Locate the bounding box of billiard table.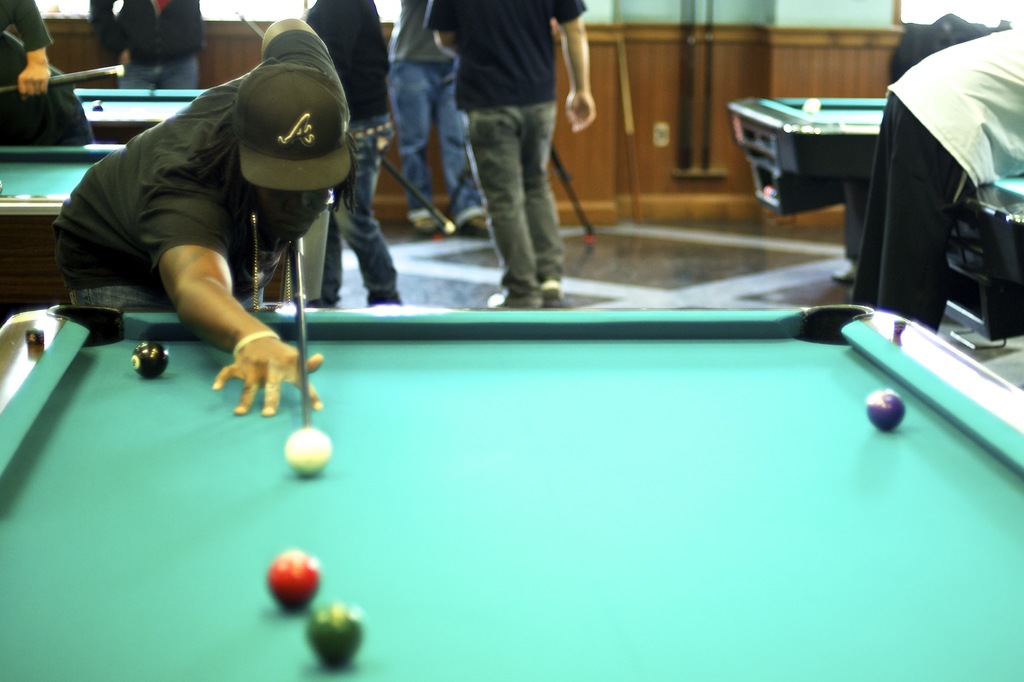
Bounding box: bbox=(0, 144, 296, 309).
